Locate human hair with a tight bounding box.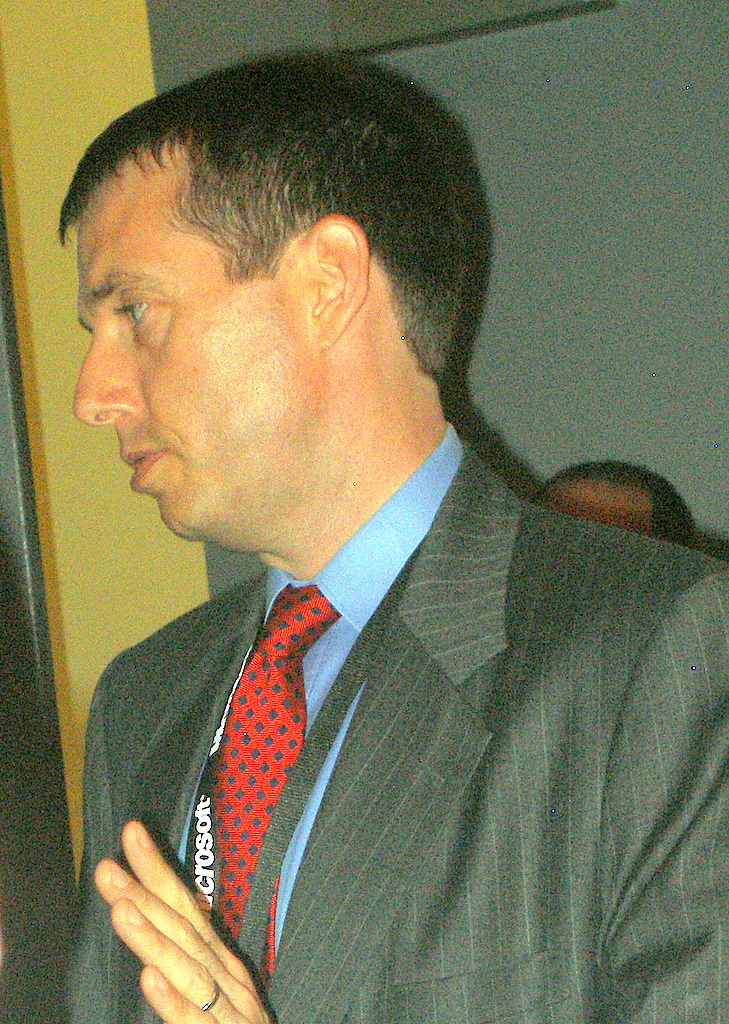
bbox(523, 459, 706, 553).
